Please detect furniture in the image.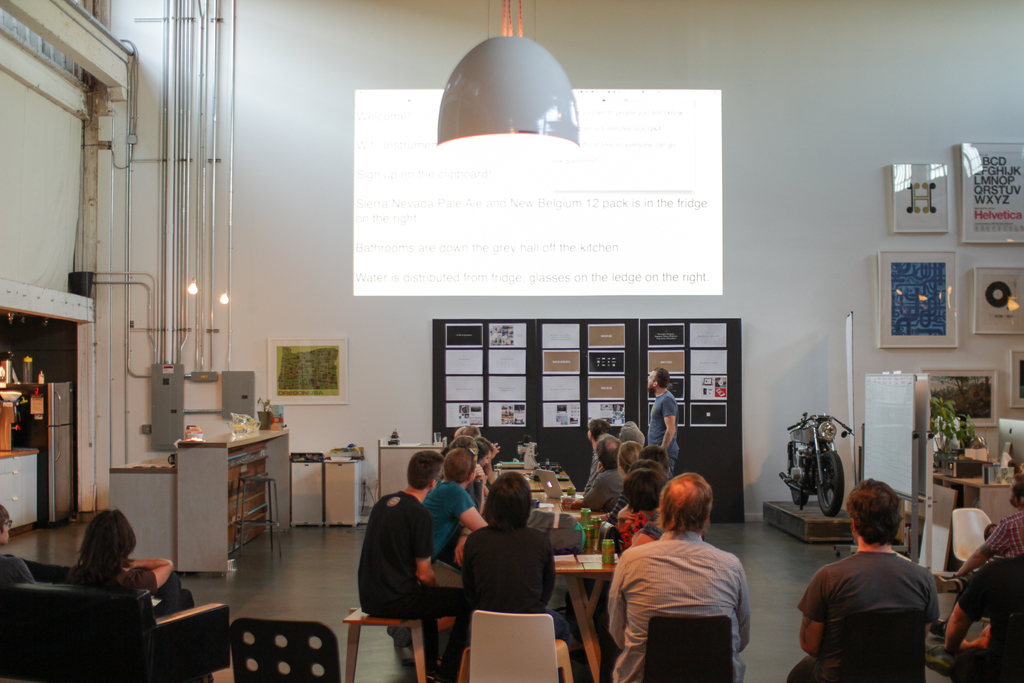
bbox=(228, 470, 279, 553).
